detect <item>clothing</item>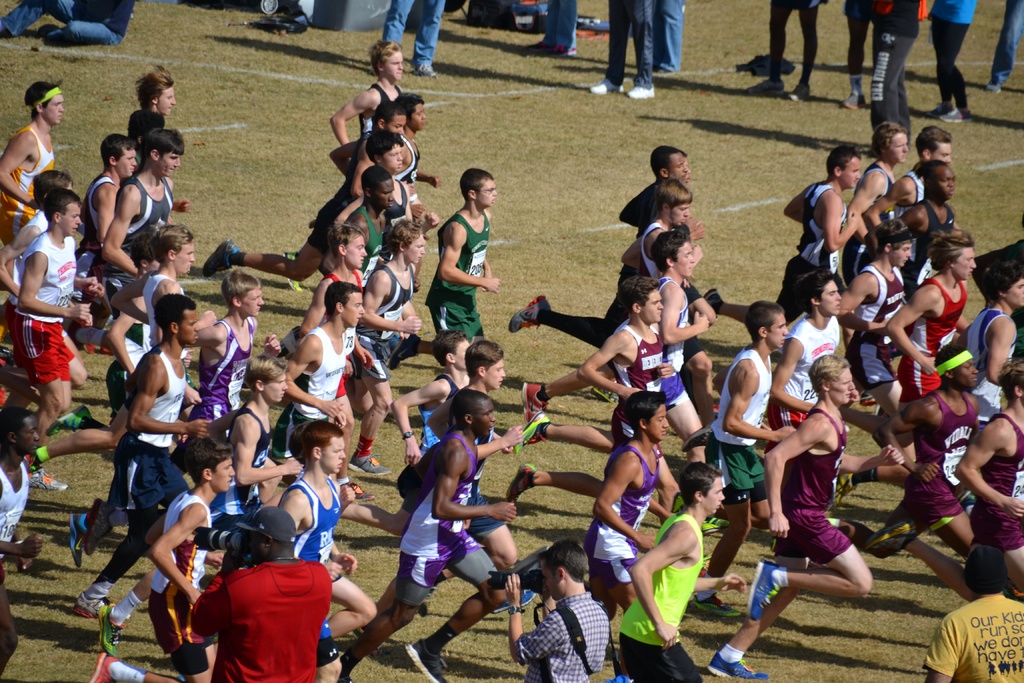
[287, 481, 349, 557]
